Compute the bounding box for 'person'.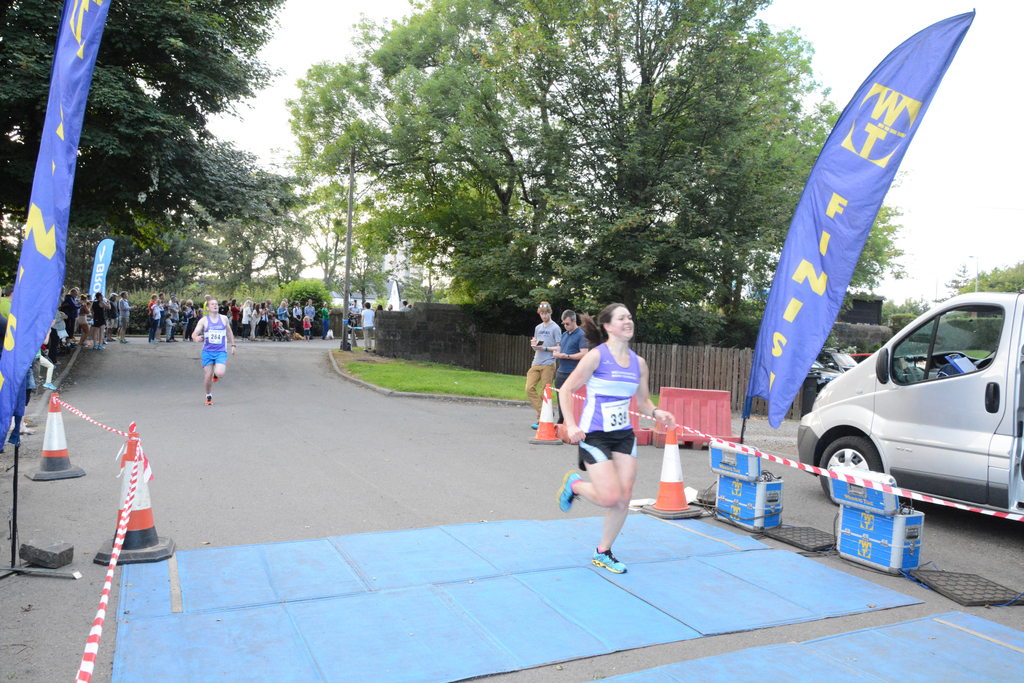
BBox(528, 302, 559, 428).
